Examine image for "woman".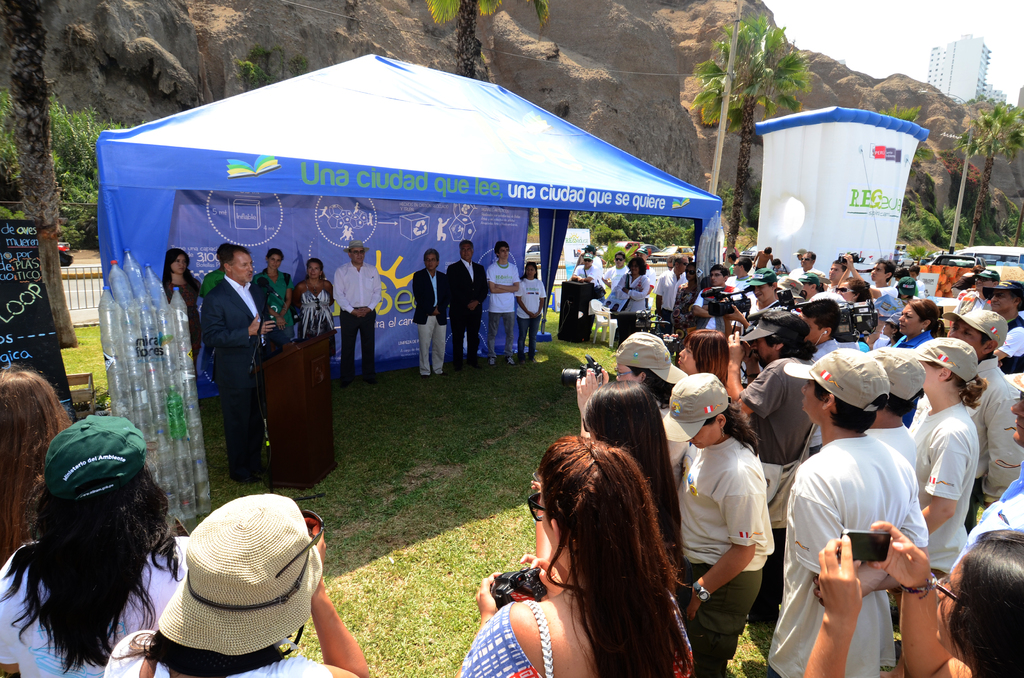
Examination result: <region>289, 261, 346, 369</region>.
